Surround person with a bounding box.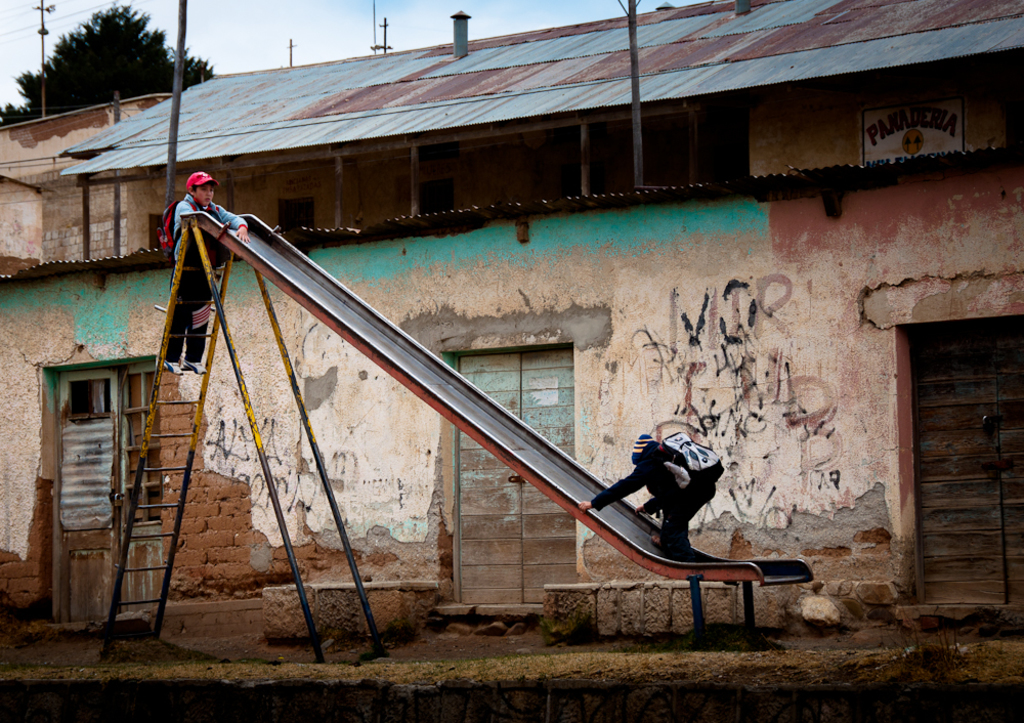
bbox=(577, 430, 718, 560).
